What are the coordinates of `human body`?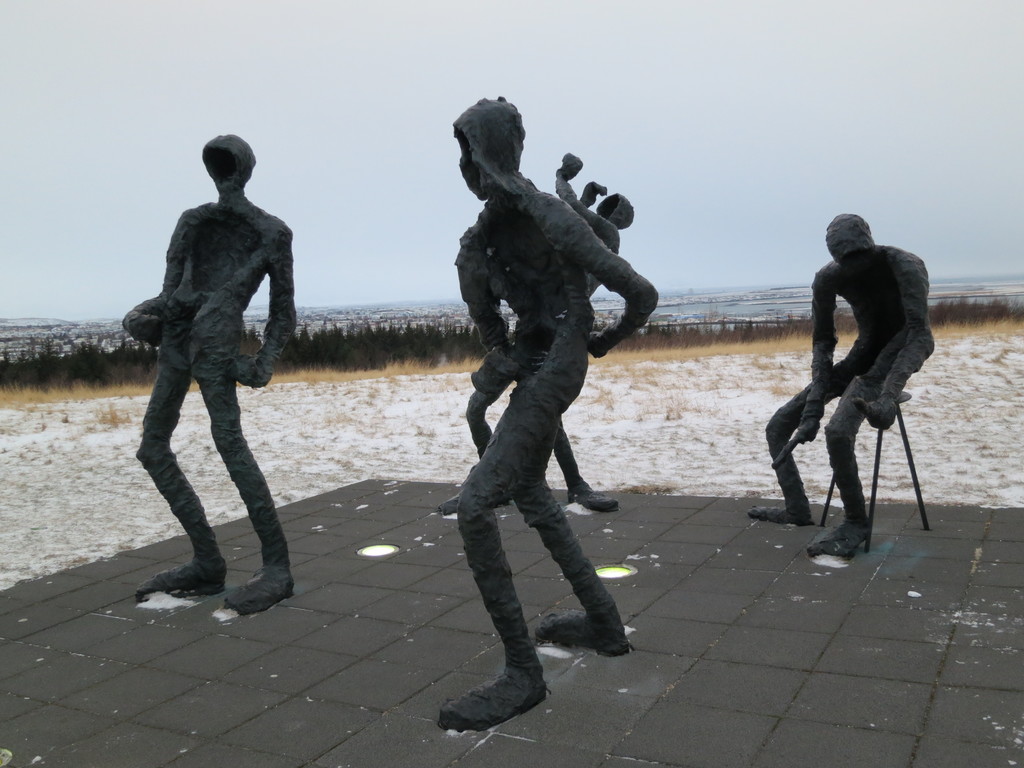
x1=437, y1=151, x2=632, y2=514.
